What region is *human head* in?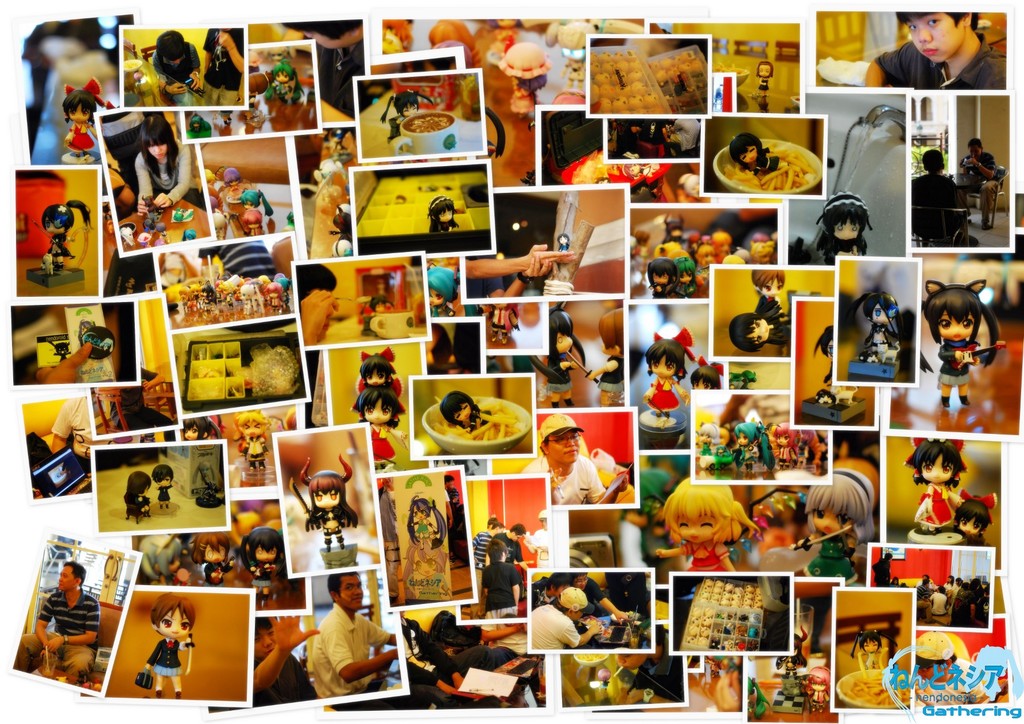
region(753, 263, 790, 297).
